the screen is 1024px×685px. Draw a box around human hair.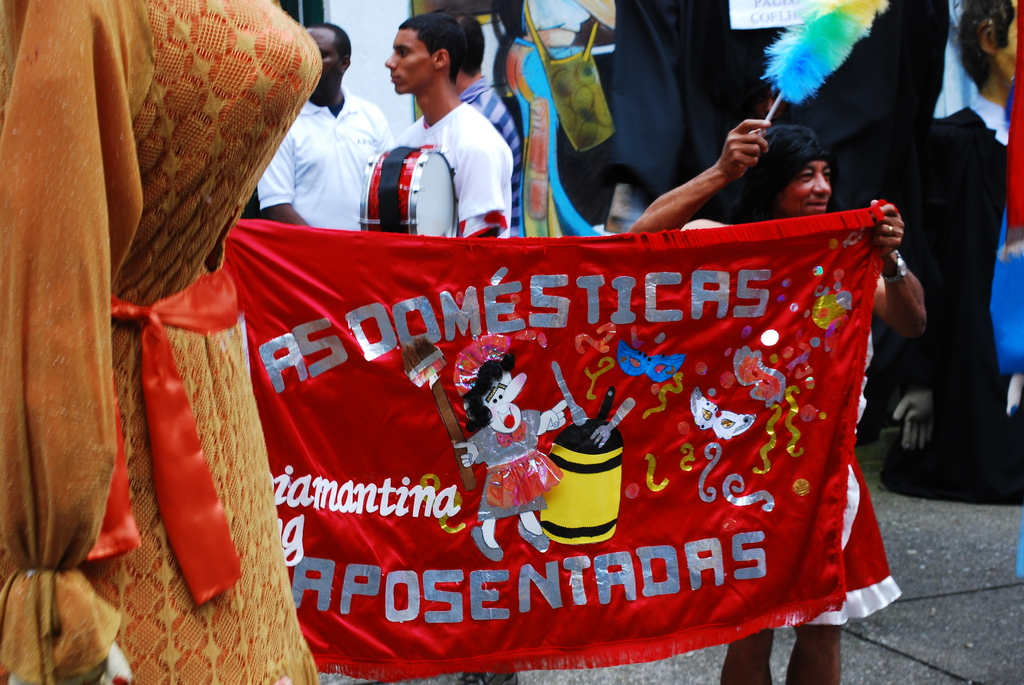
{"left": 448, "top": 5, "right": 487, "bottom": 75}.
